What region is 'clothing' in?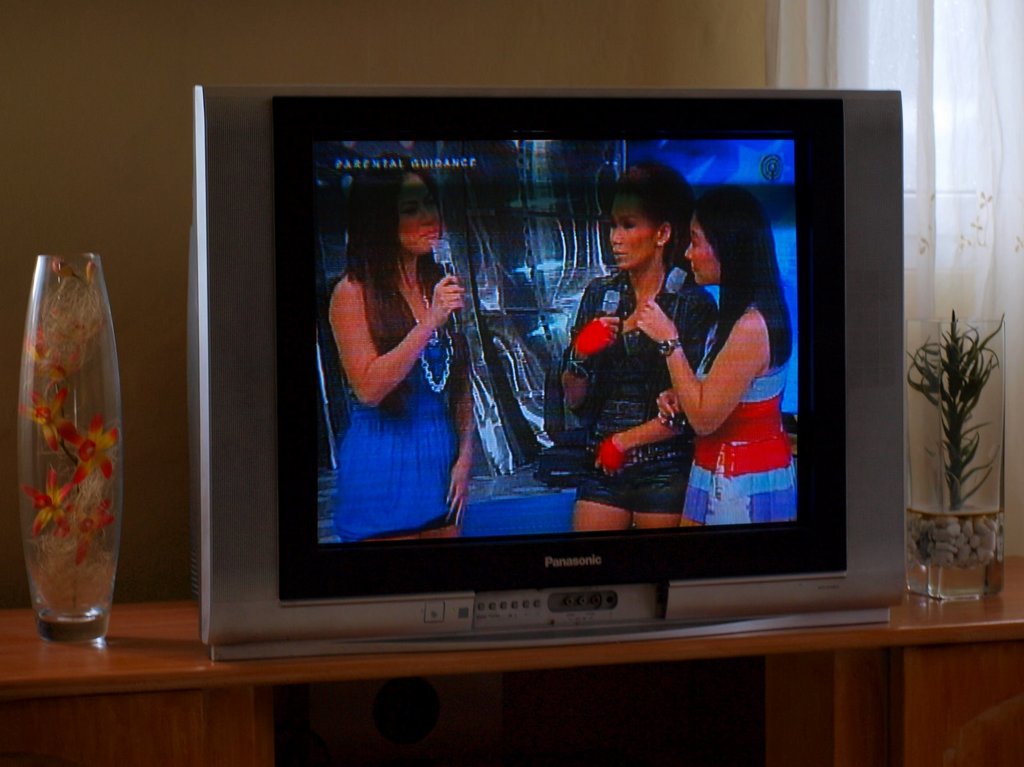
(330, 273, 463, 544).
